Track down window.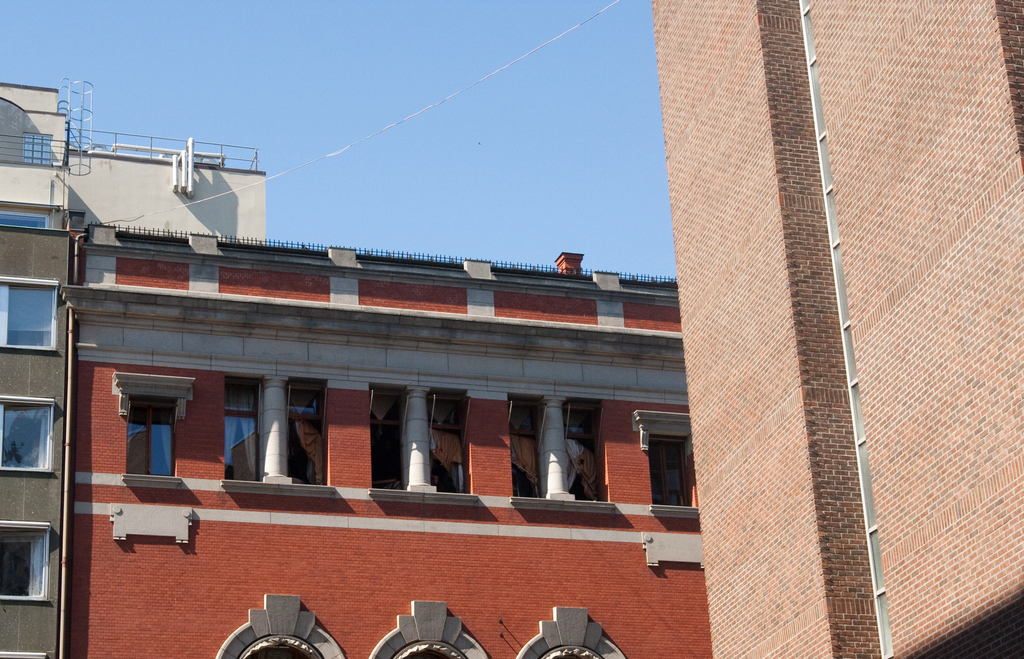
Tracked to bbox=[0, 390, 60, 480].
